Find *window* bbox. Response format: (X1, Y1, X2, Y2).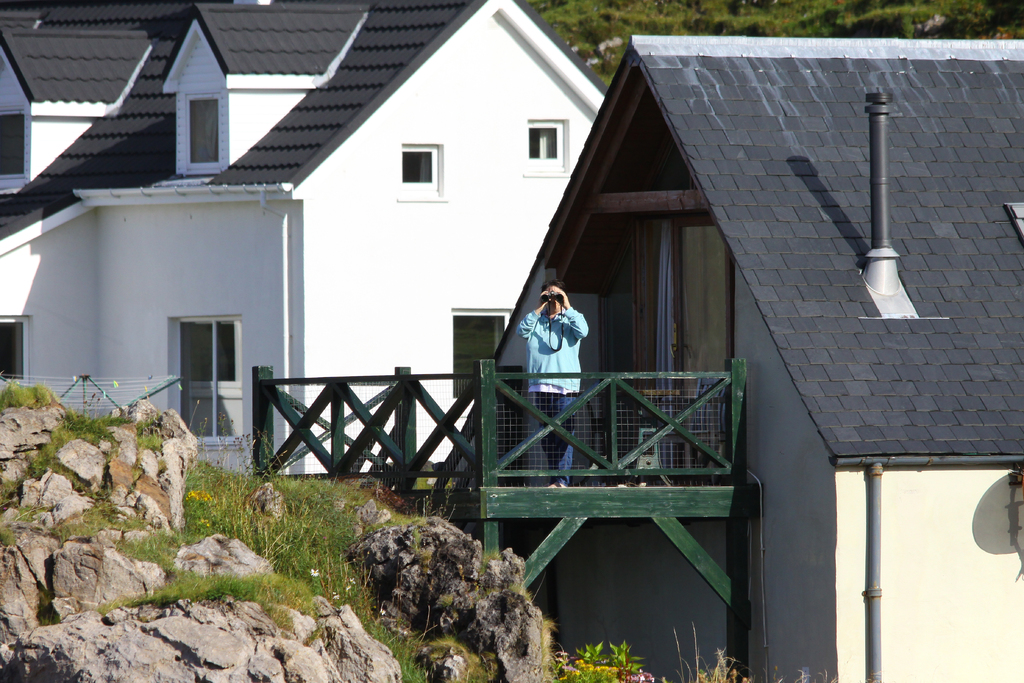
(0, 315, 28, 383).
